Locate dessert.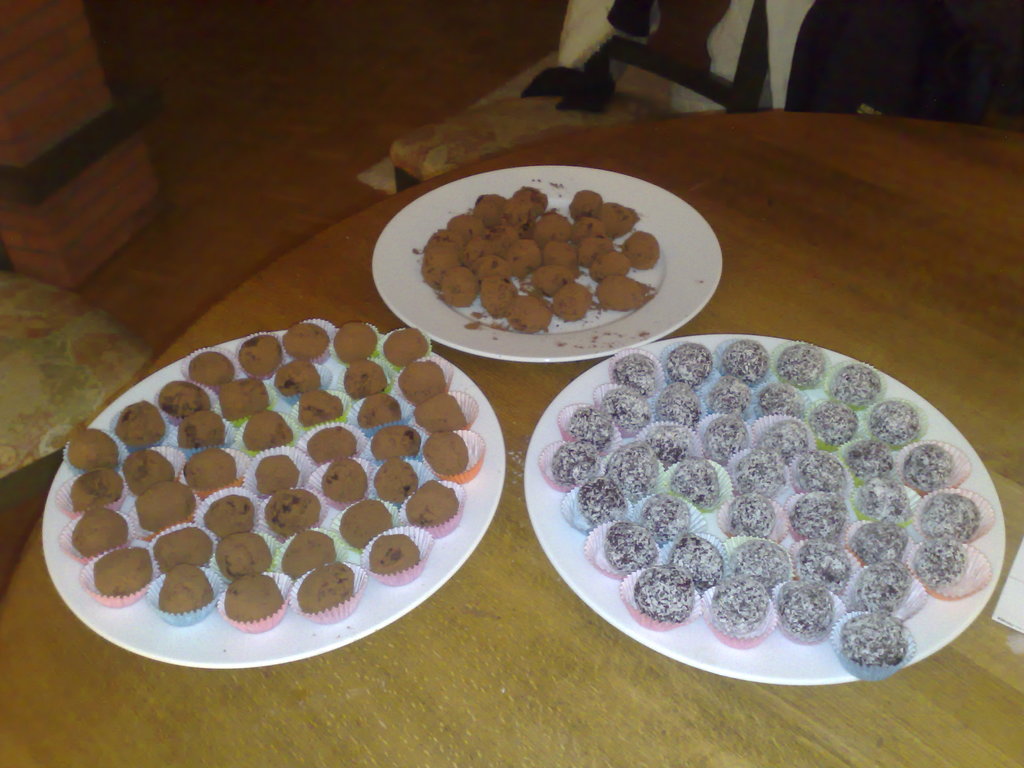
Bounding box: l=913, t=450, r=959, b=494.
